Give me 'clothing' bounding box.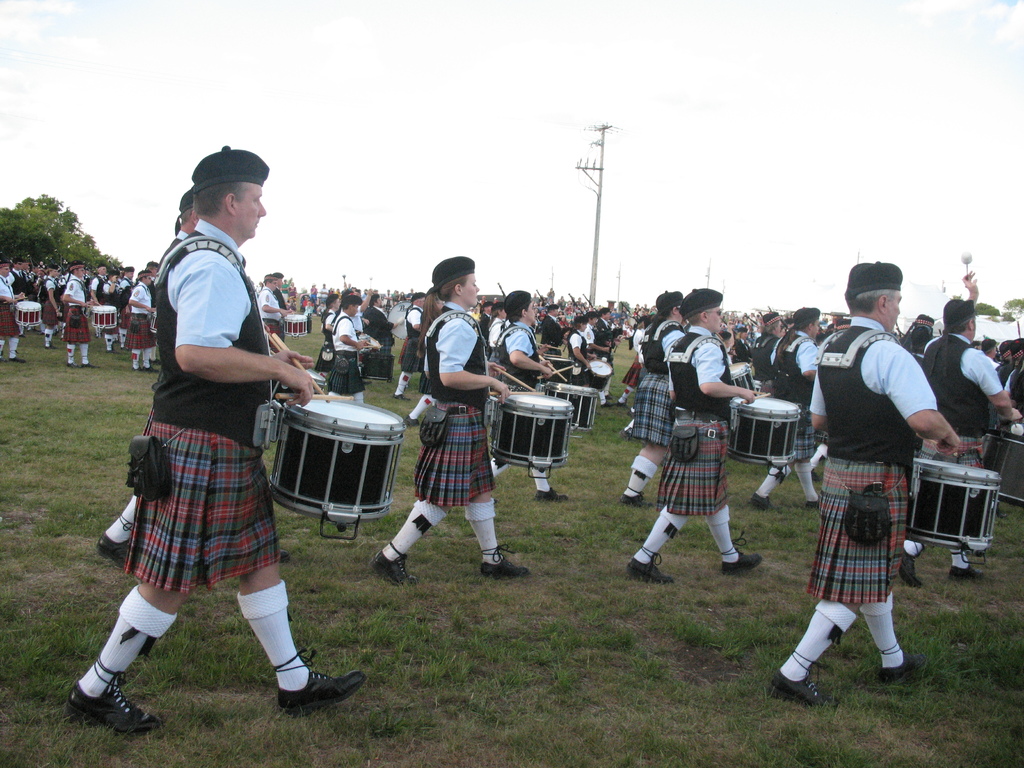
<region>313, 307, 339, 369</region>.
